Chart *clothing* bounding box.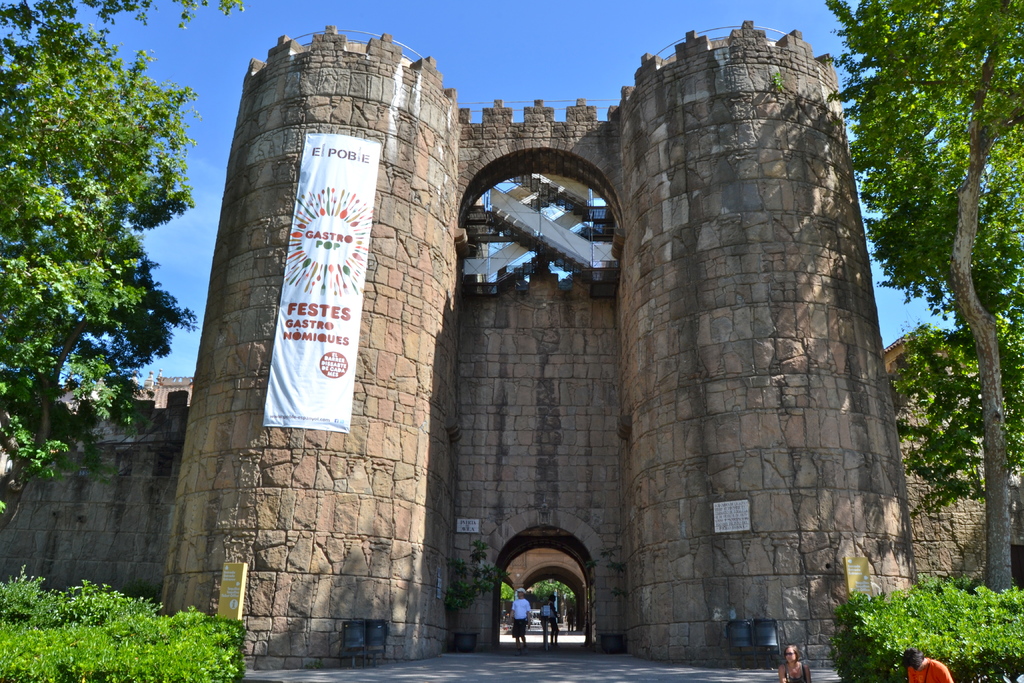
Charted: detection(785, 661, 808, 682).
